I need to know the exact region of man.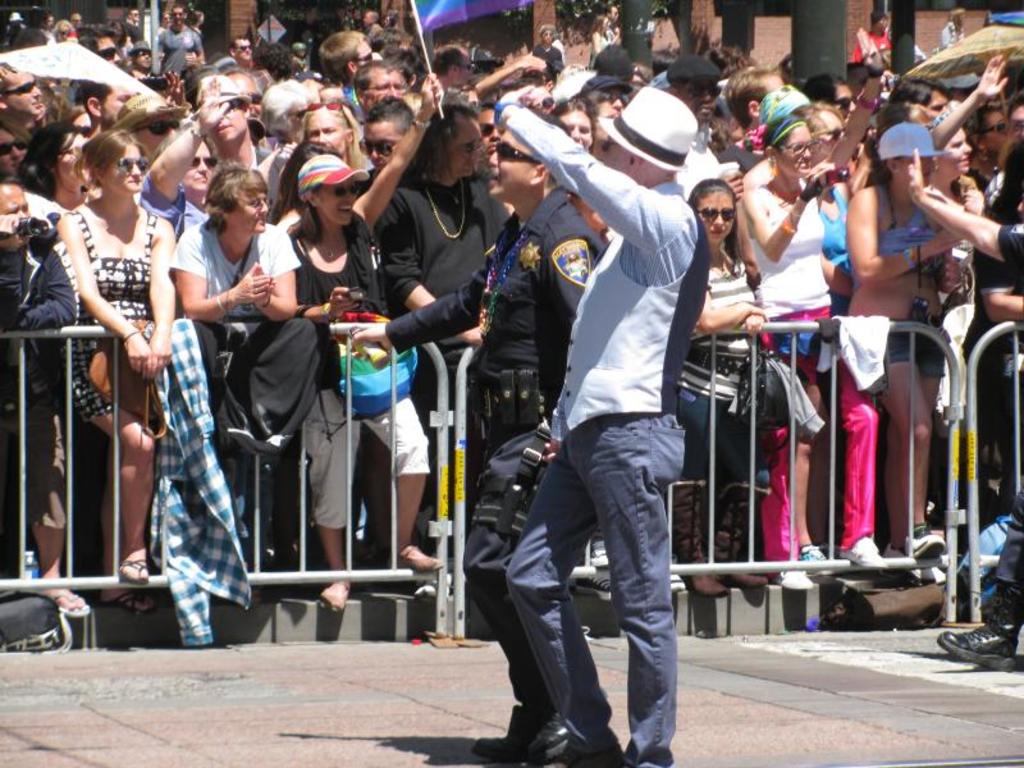
Region: 1012/93/1023/151.
